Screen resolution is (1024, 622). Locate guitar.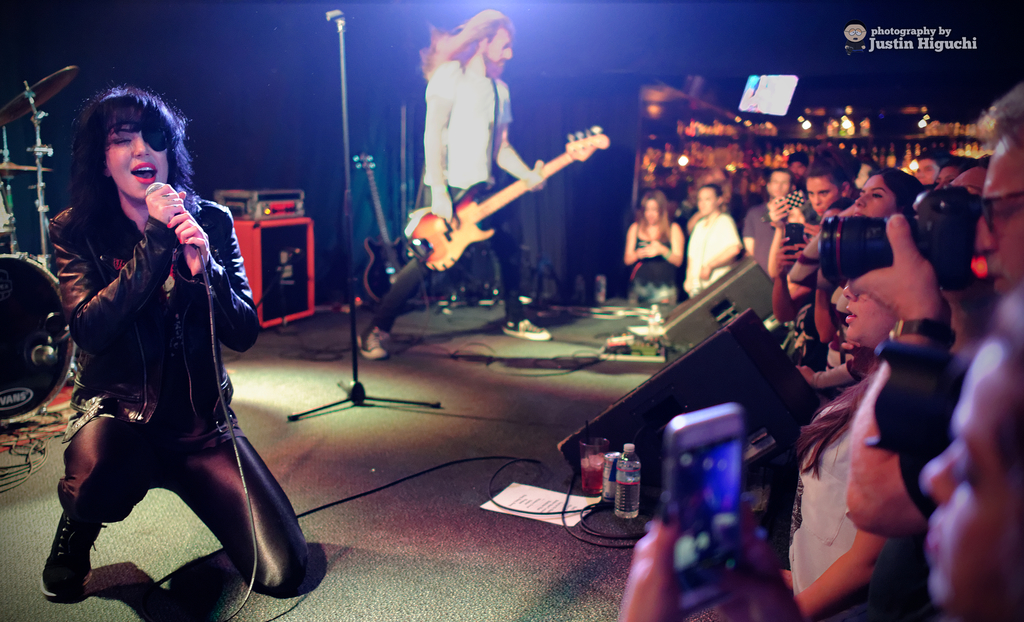
BBox(402, 126, 587, 268).
